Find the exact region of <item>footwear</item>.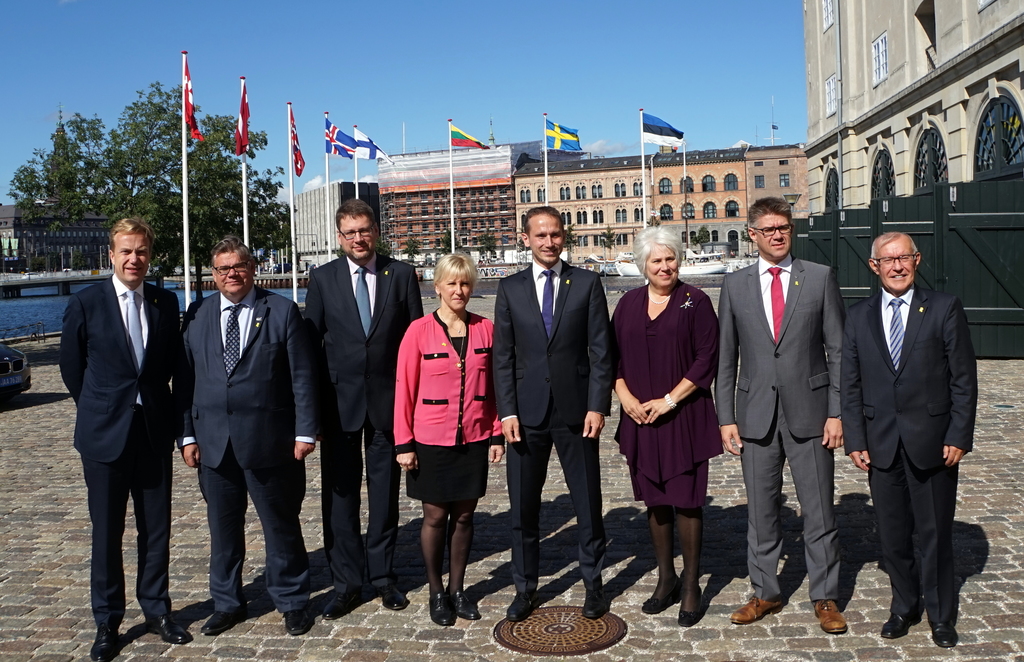
Exact region: locate(86, 623, 113, 661).
